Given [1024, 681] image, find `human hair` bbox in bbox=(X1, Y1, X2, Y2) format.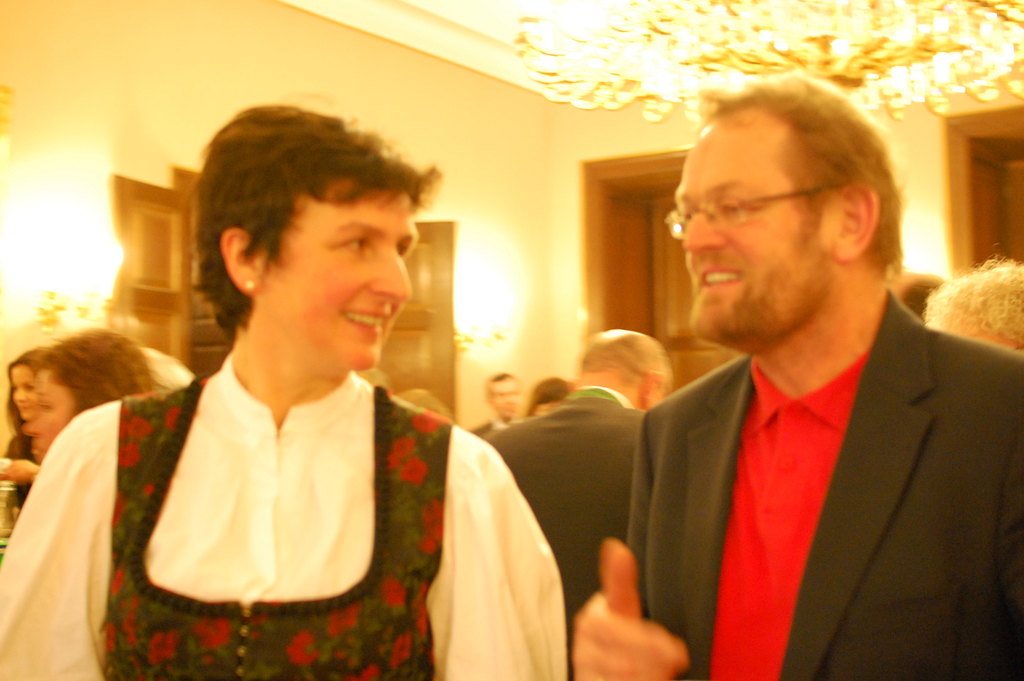
bbox=(892, 272, 946, 318).
